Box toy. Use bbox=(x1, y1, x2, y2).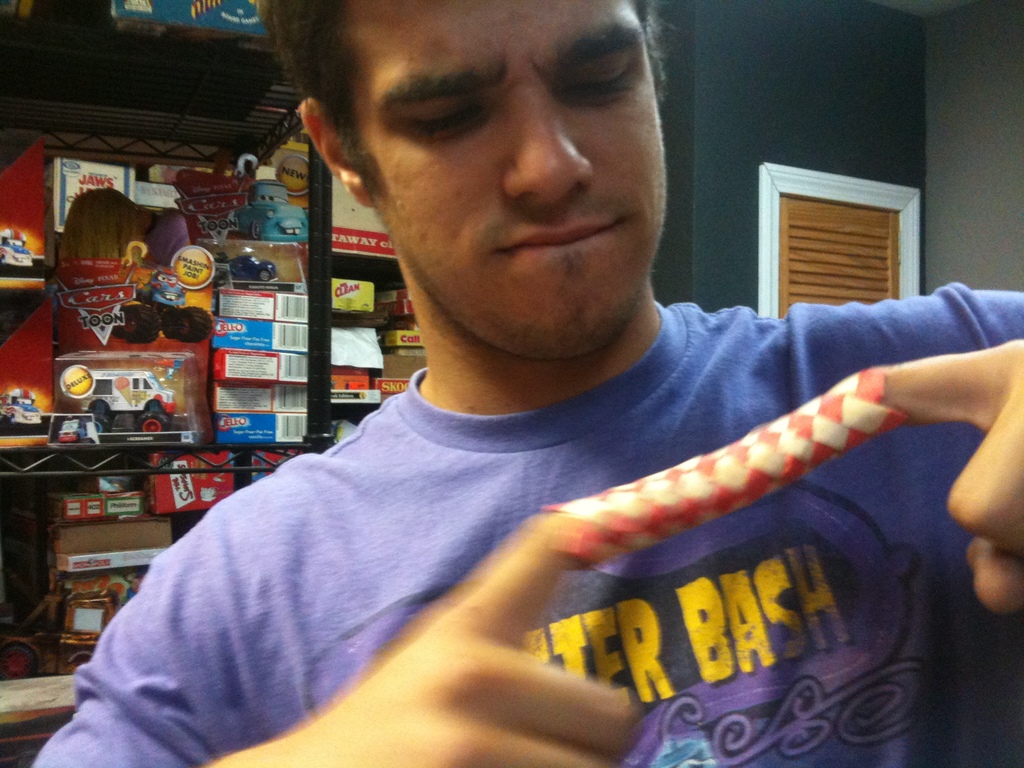
bbox=(0, 383, 54, 430).
